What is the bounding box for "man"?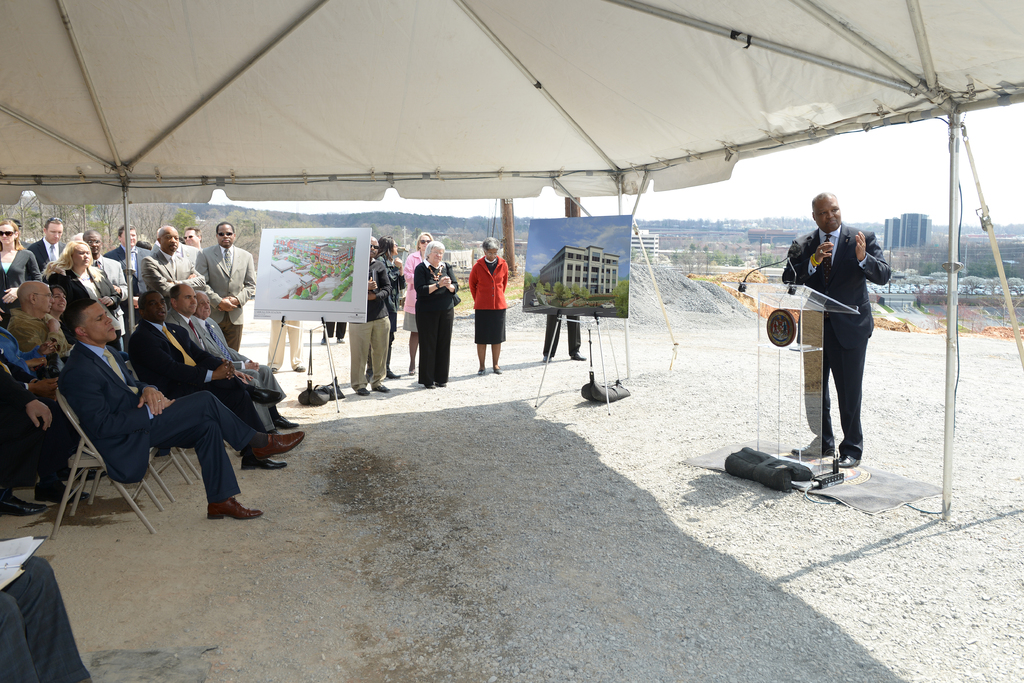
bbox(780, 193, 891, 469).
